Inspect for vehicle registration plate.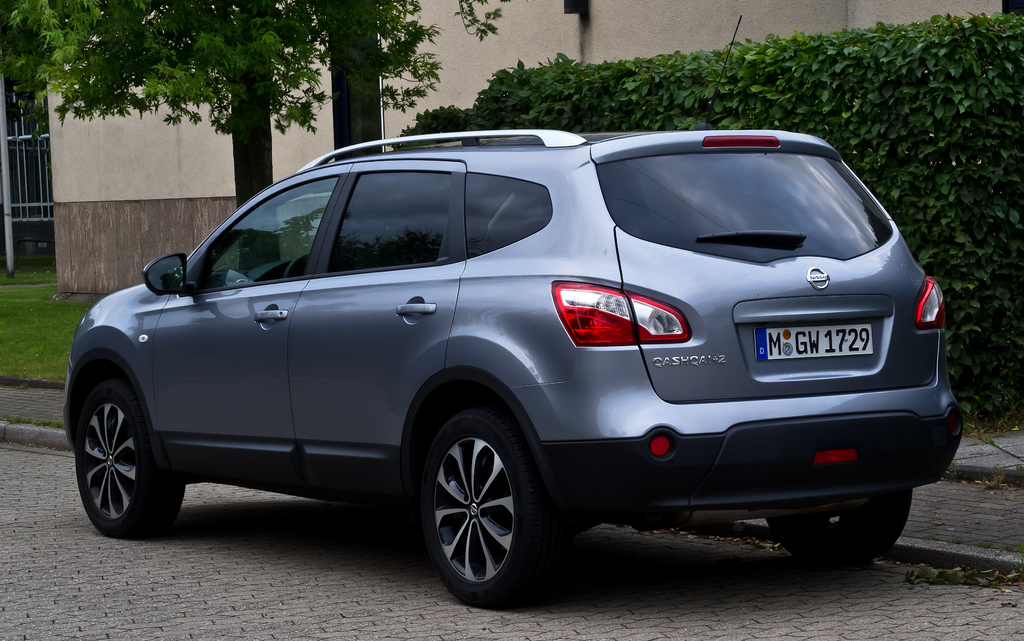
Inspection: {"x1": 765, "y1": 315, "x2": 863, "y2": 385}.
